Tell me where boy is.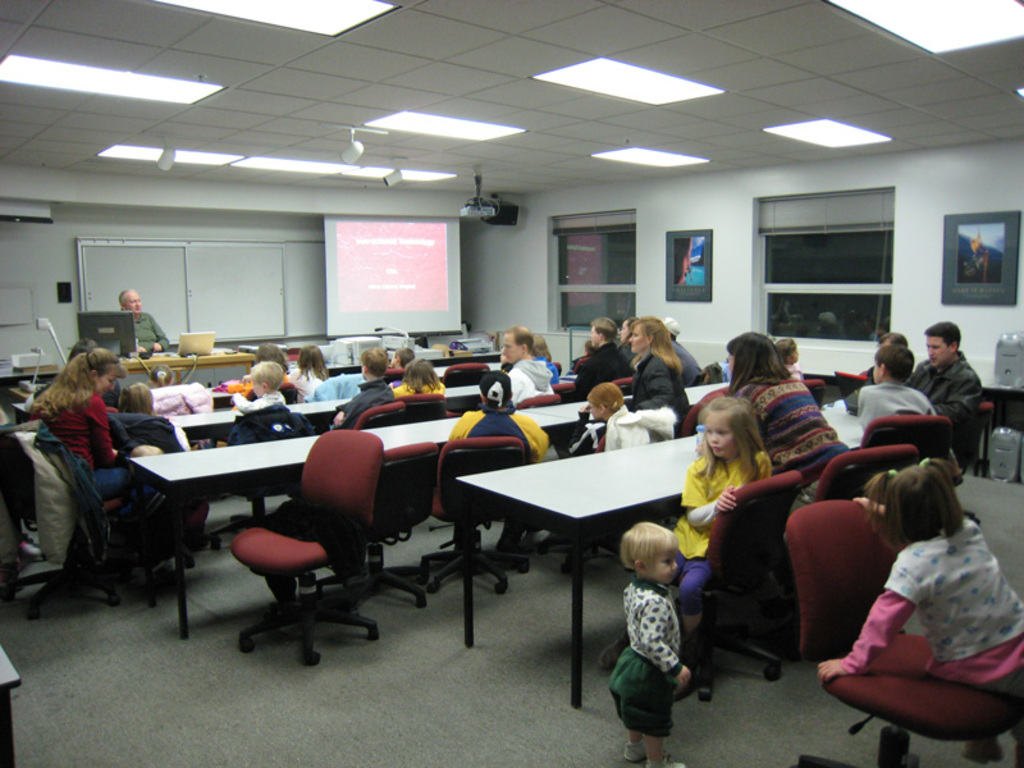
boy is at 611 522 716 735.
